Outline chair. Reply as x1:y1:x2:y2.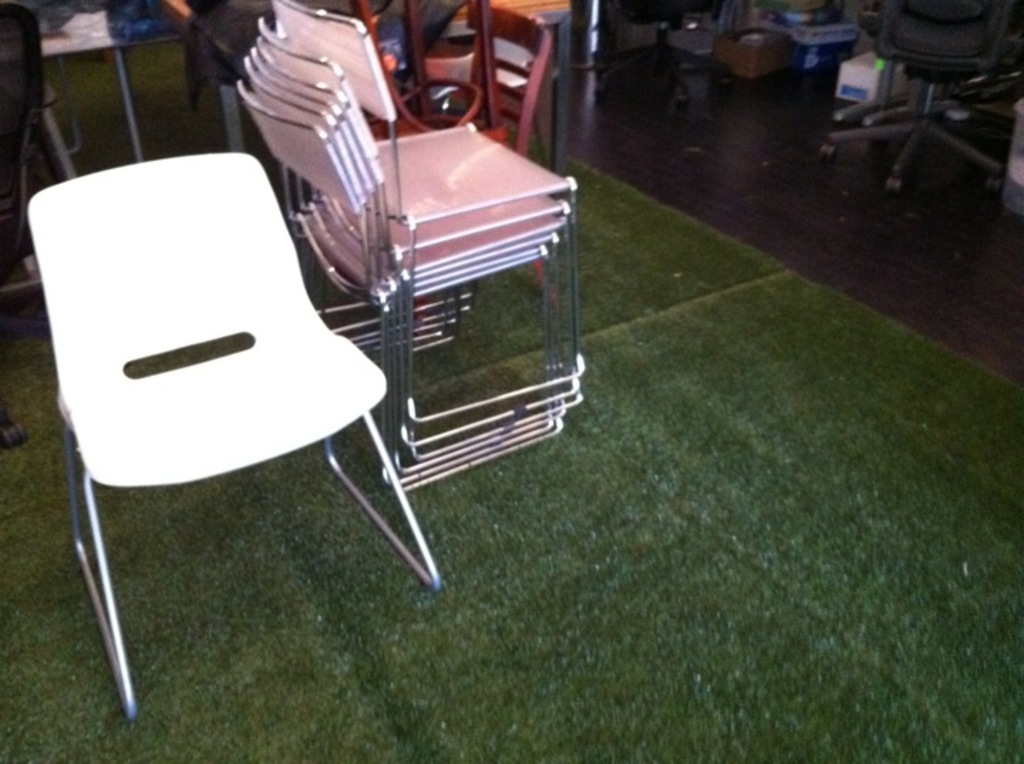
0:3:43:447.
